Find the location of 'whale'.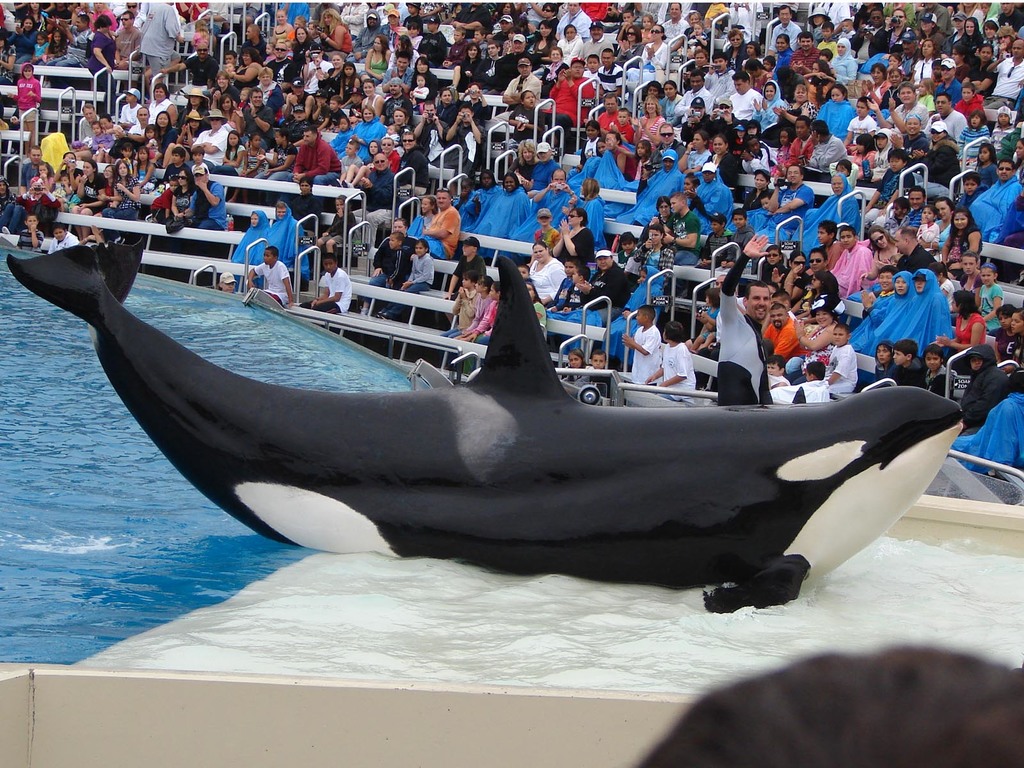
Location: left=5, top=242, right=974, bottom=610.
